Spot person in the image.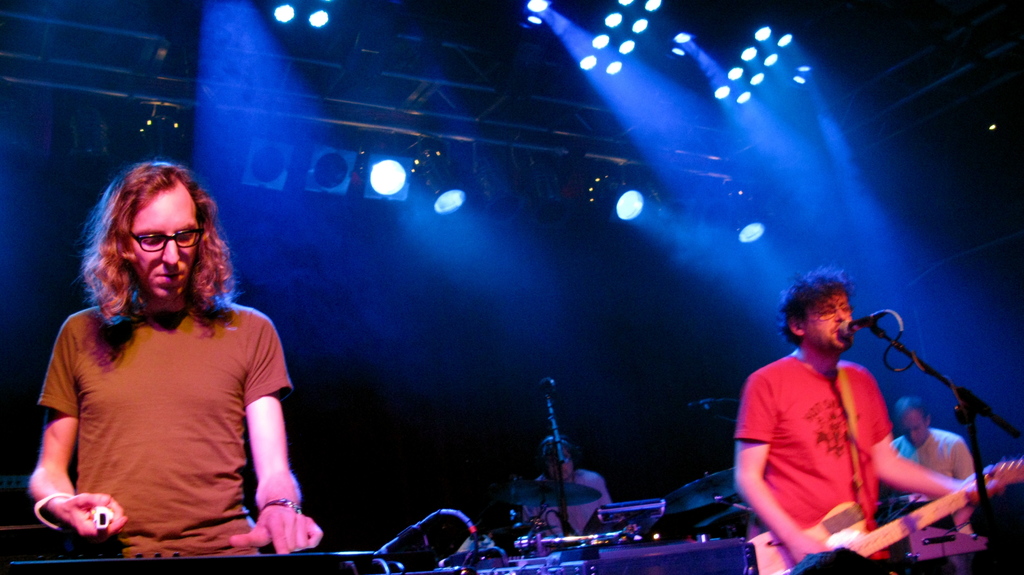
person found at [26, 161, 321, 554].
